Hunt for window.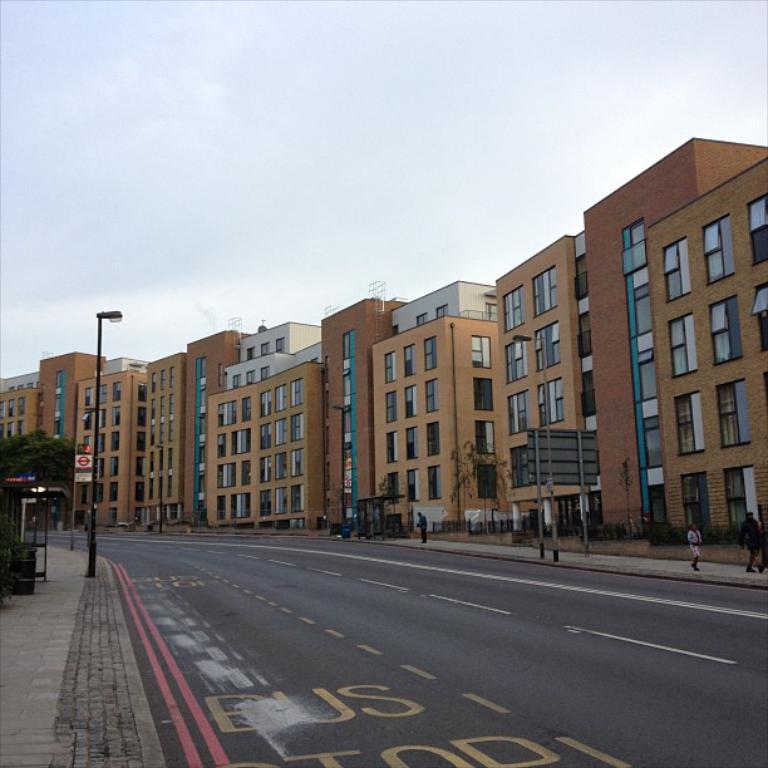
Hunted down at 701, 215, 738, 281.
